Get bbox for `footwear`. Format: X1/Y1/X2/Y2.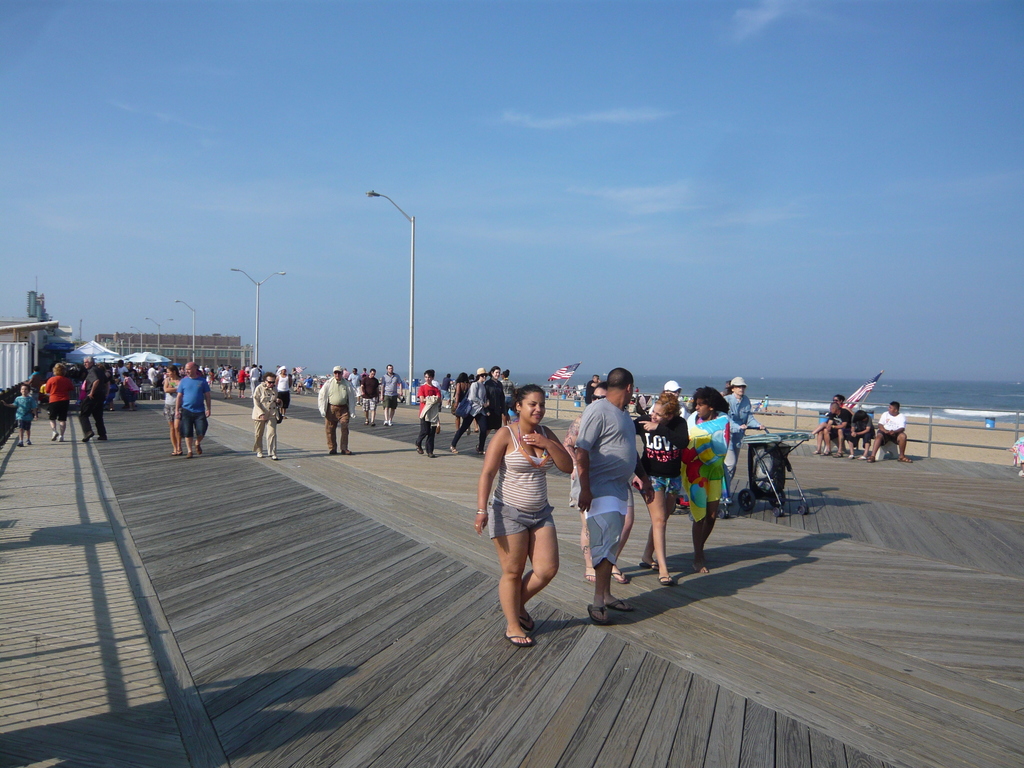
845/456/854/458.
